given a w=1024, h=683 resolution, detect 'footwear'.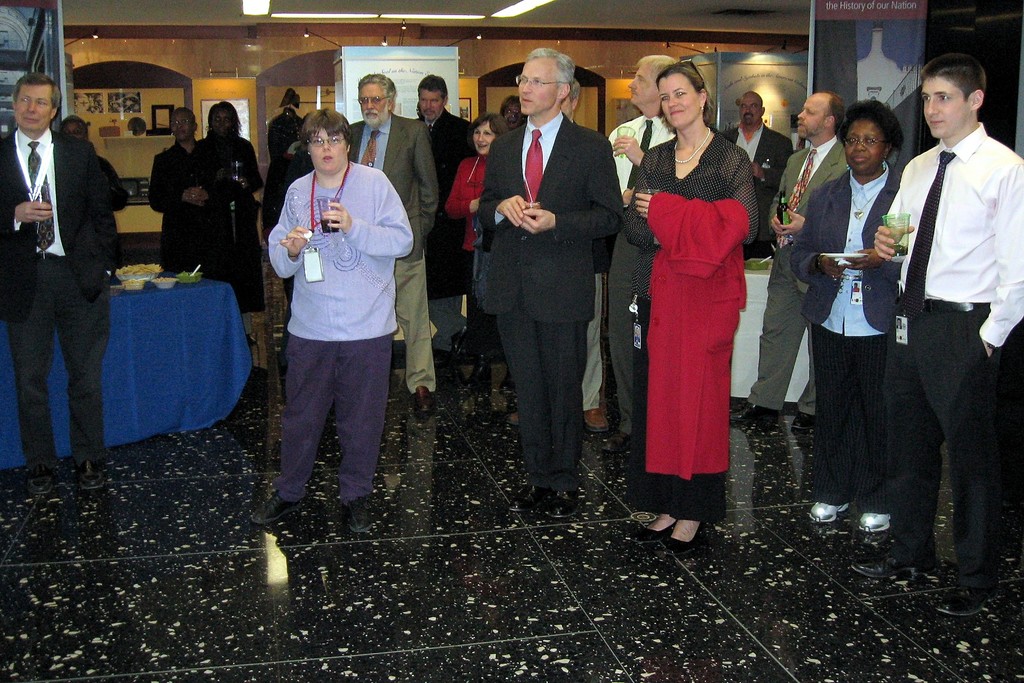
x1=545 y1=483 x2=575 y2=519.
